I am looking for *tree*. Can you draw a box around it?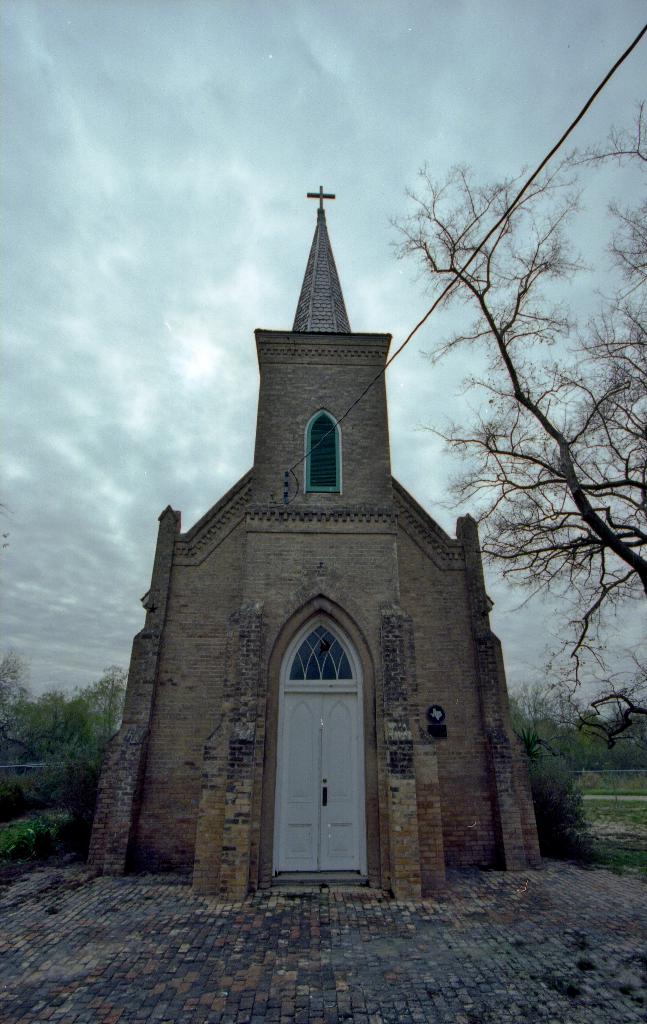
Sure, the bounding box is box(0, 502, 17, 567).
